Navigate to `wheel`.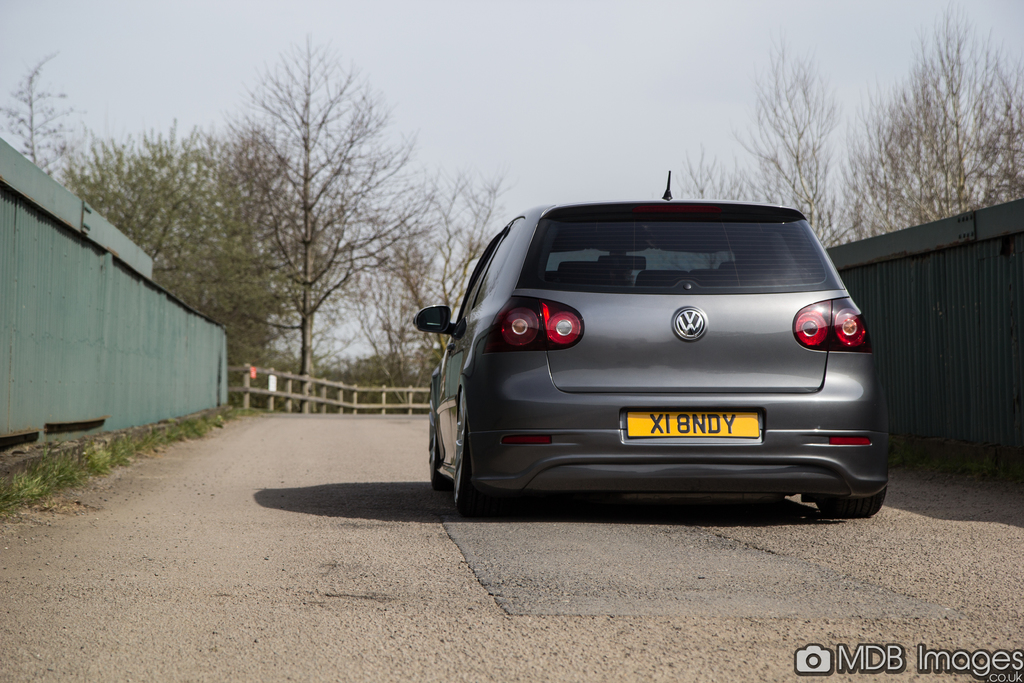
Navigation target: locate(814, 491, 884, 518).
